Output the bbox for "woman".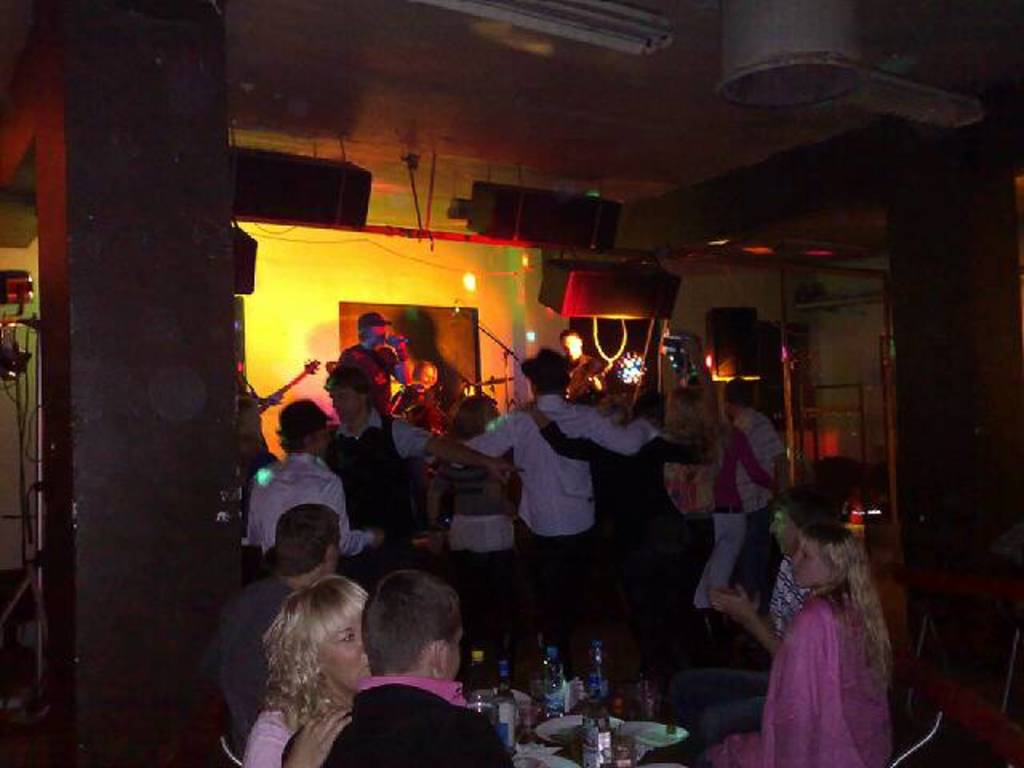
crop(237, 574, 373, 766).
